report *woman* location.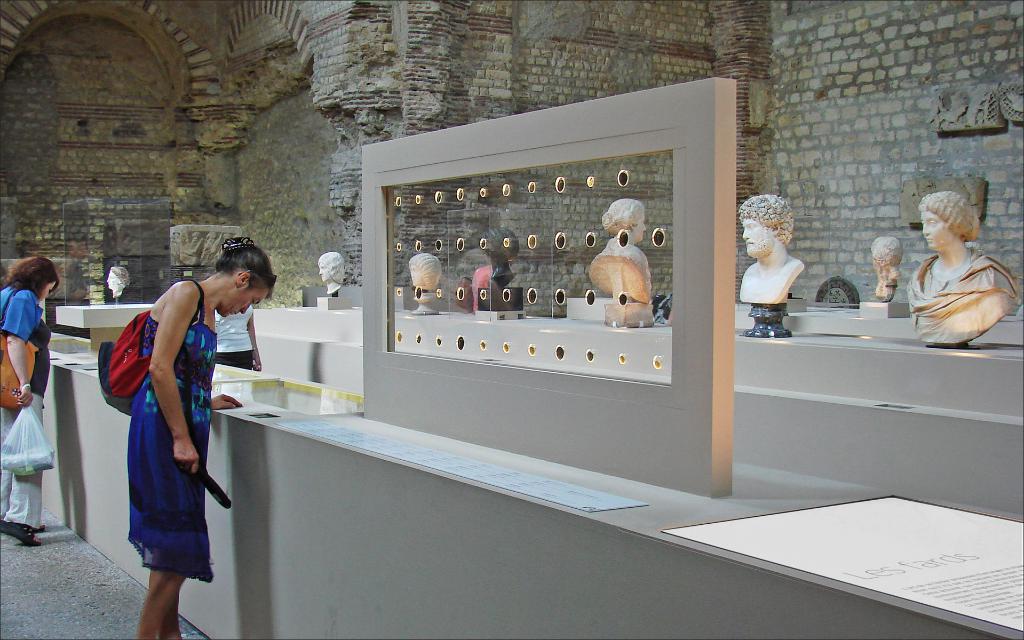
Report: l=100, t=236, r=274, b=639.
